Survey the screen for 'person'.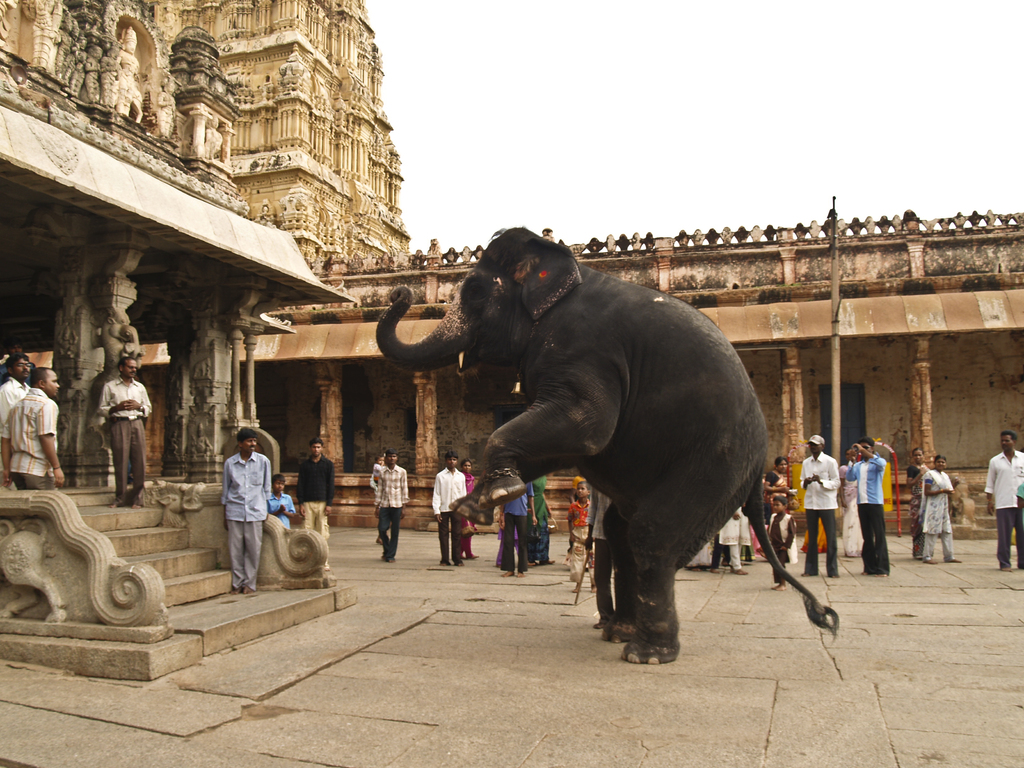
Survey found: 906/447/931/564.
